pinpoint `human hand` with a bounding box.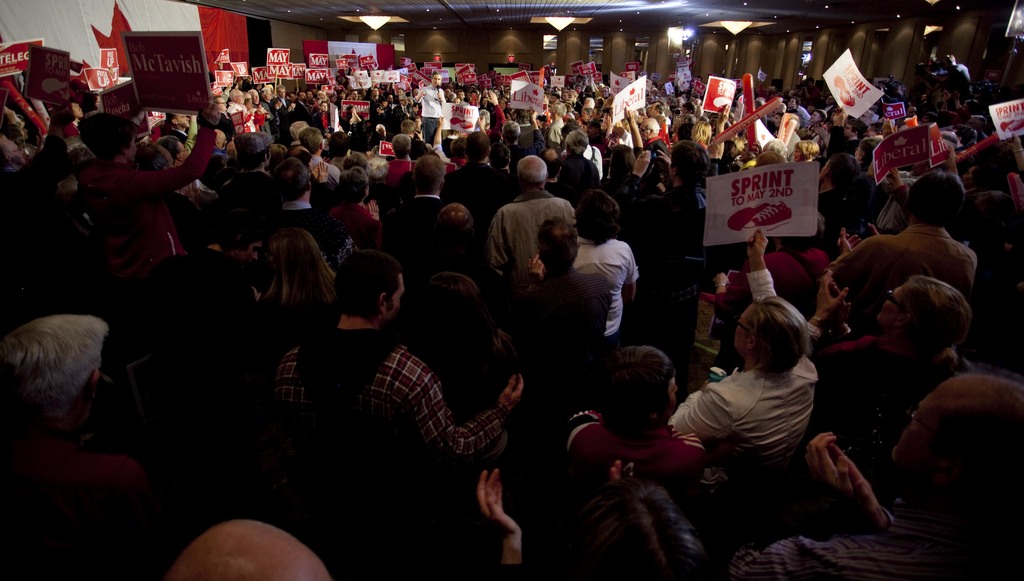
<box>353,108,358,120</box>.
